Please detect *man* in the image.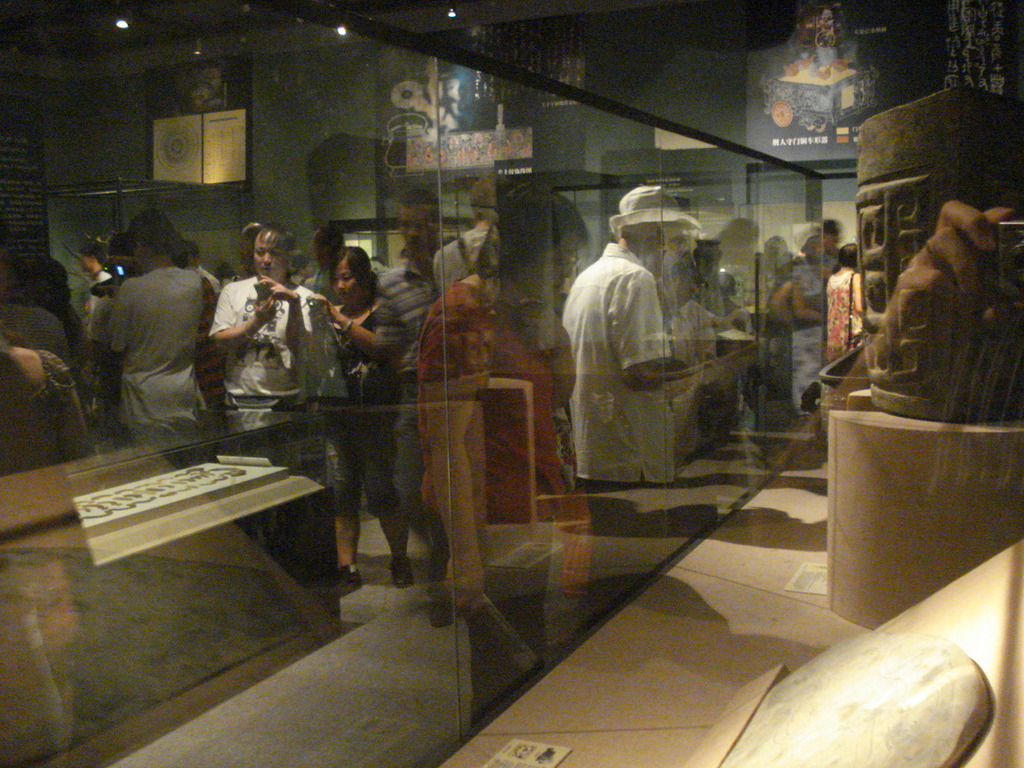
locate(307, 188, 449, 595).
